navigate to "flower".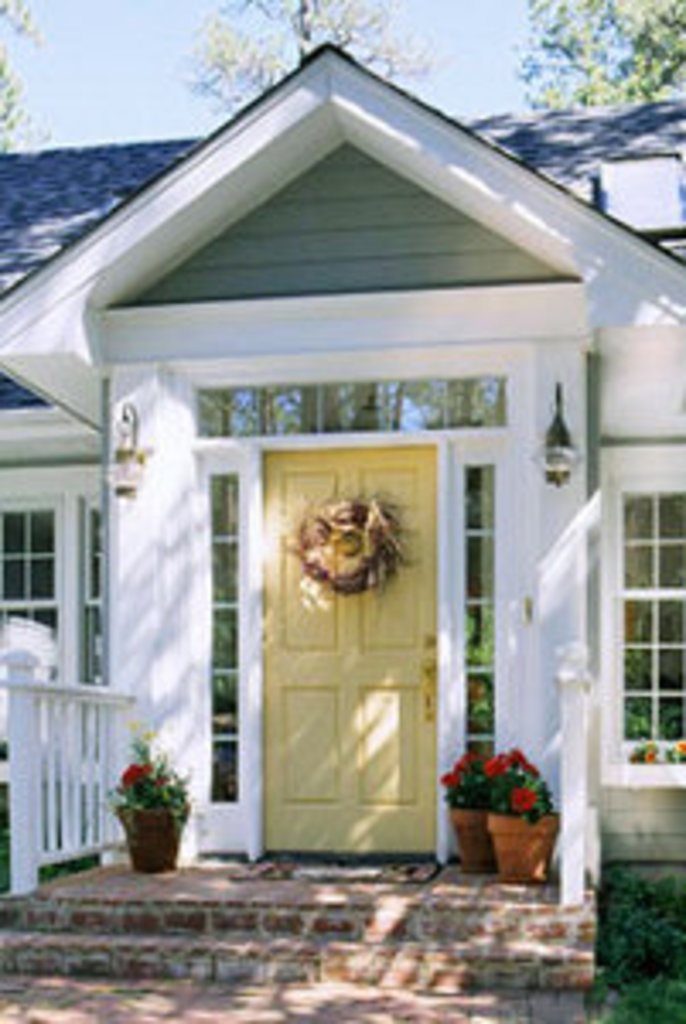
Navigation target: (x1=515, y1=788, x2=532, y2=809).
